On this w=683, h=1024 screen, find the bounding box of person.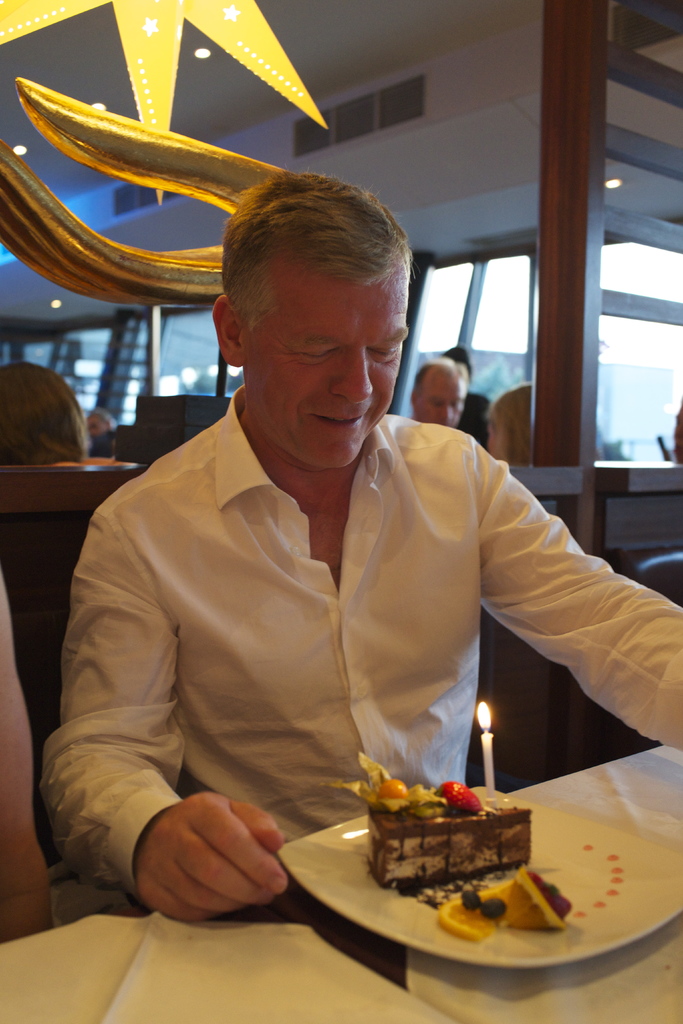
Bounding box: [0, 362, 89, 461].
